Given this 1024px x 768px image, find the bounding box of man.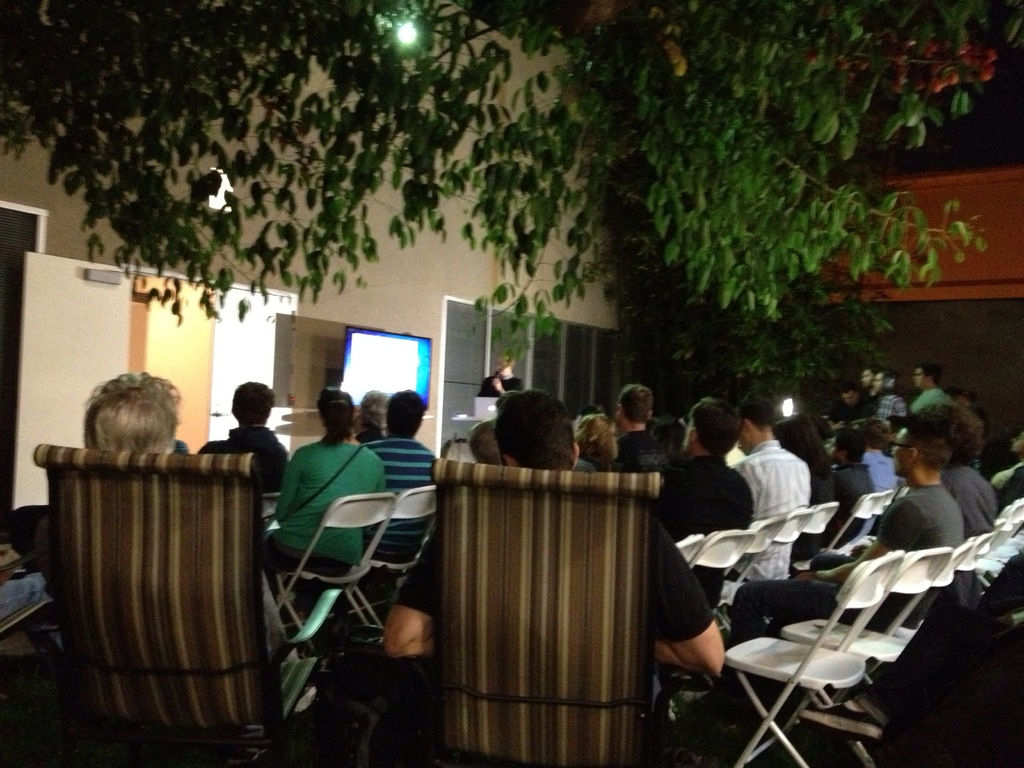
<region>827, 384, 869, 425</region>.
